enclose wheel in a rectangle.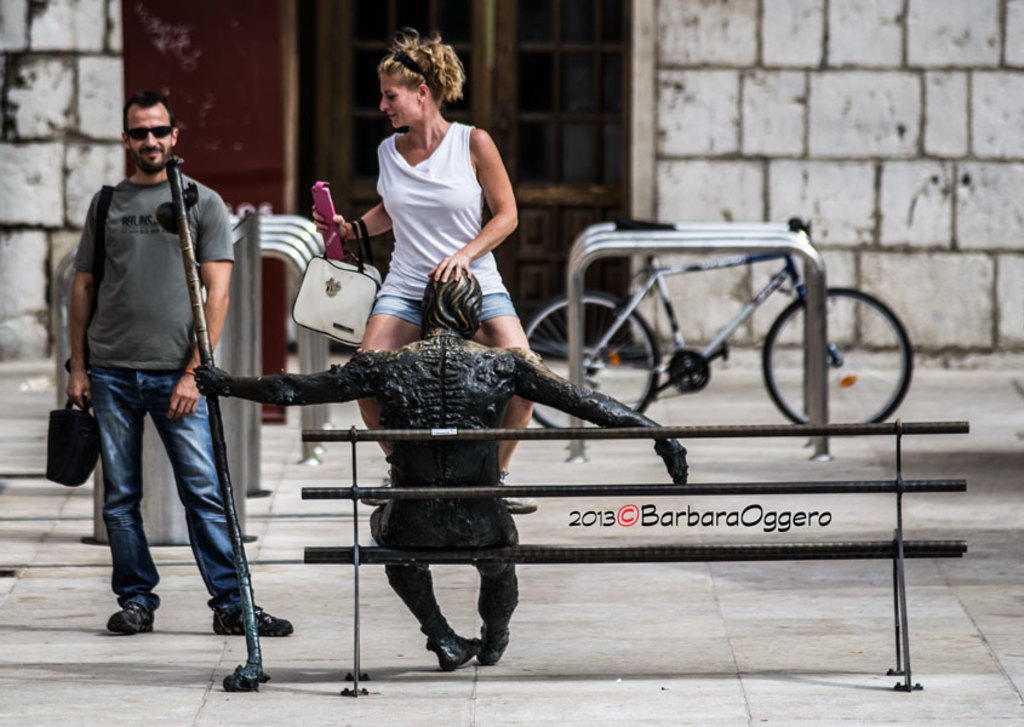
l=762, t=280, r=904, b=440.
